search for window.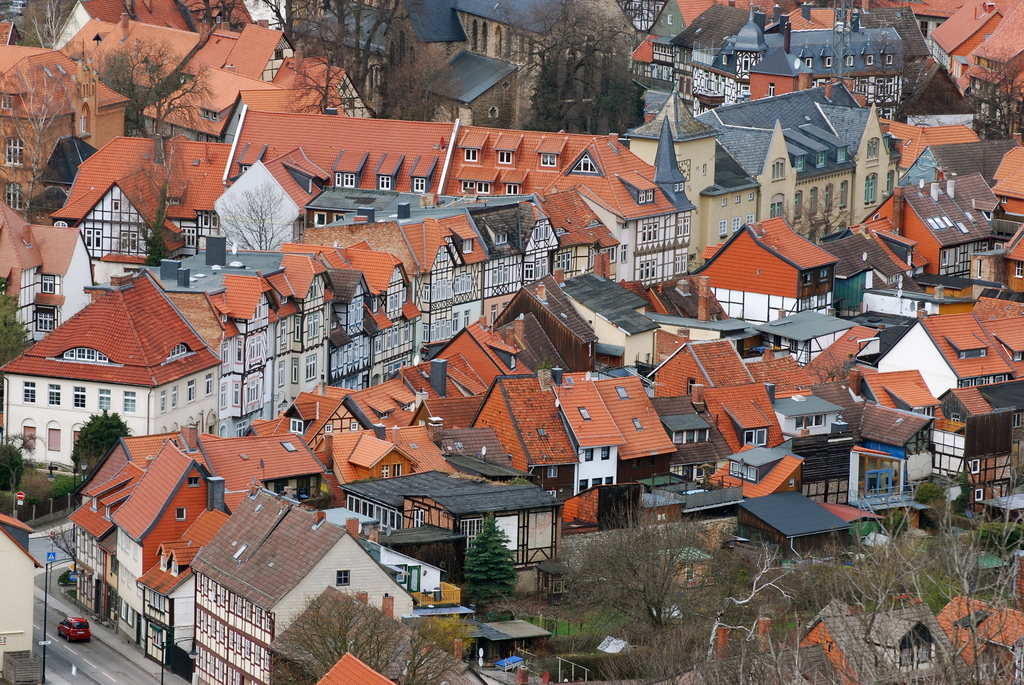
Found at Rect(796, 155, 808, 173).
